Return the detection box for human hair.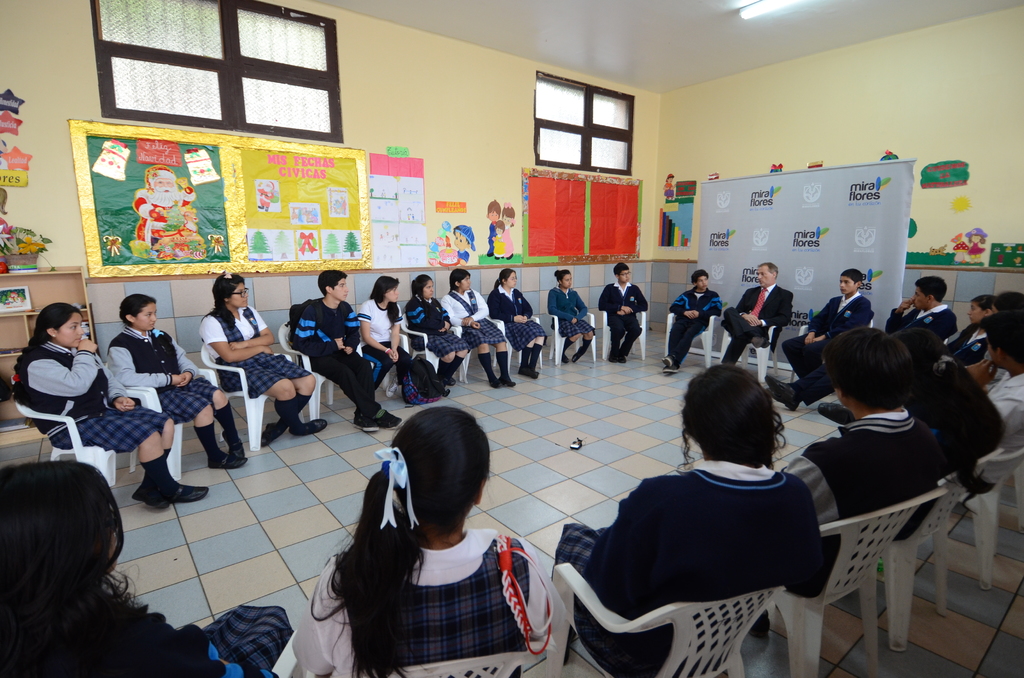
487/197/502/216.
